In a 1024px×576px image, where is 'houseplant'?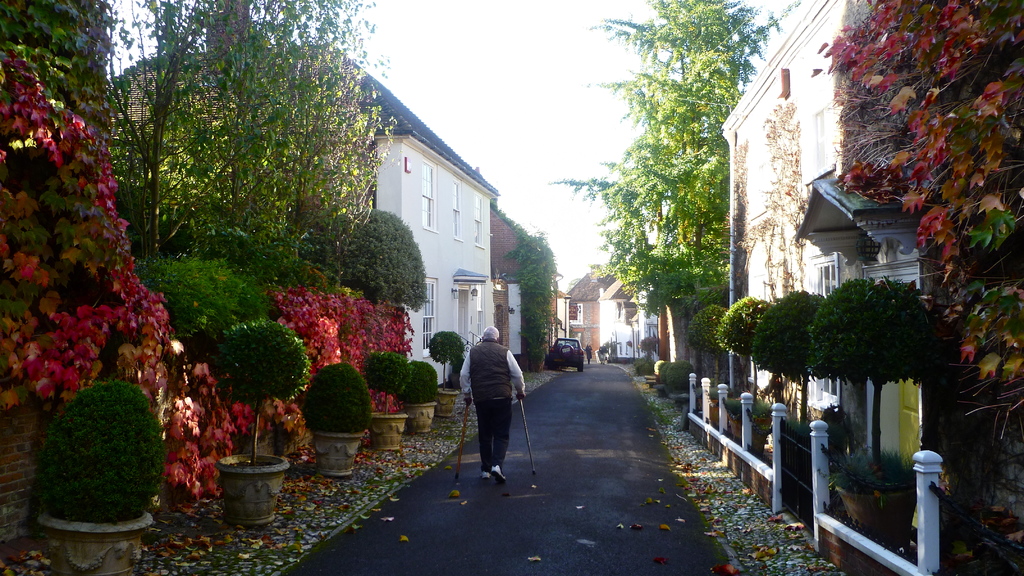
region(400, 352, 440, 428).
